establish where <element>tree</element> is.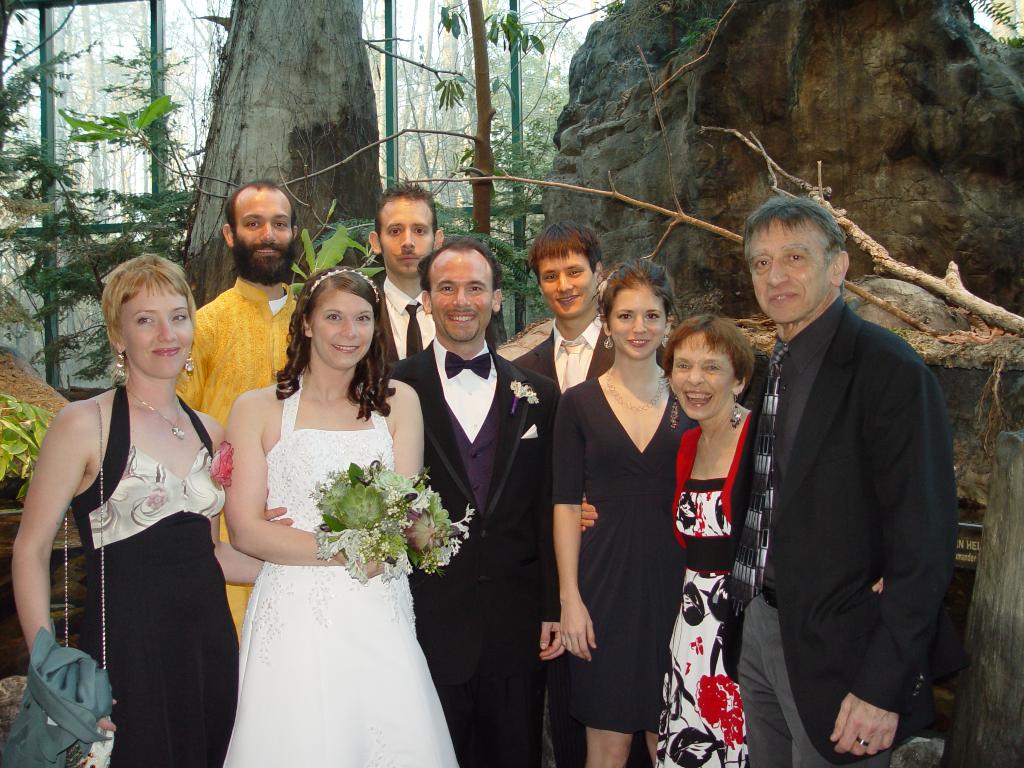
Established at [x1=178, y1=0, x2=388, y2=303].
